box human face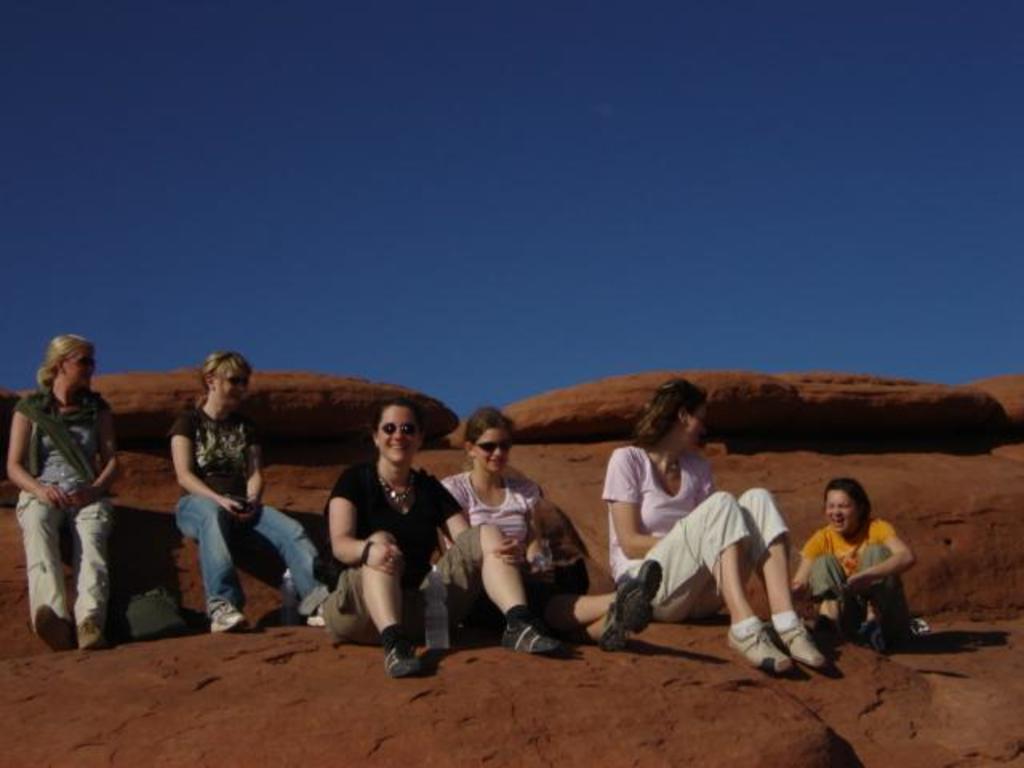
bbox(64, 347, 96, 382)
